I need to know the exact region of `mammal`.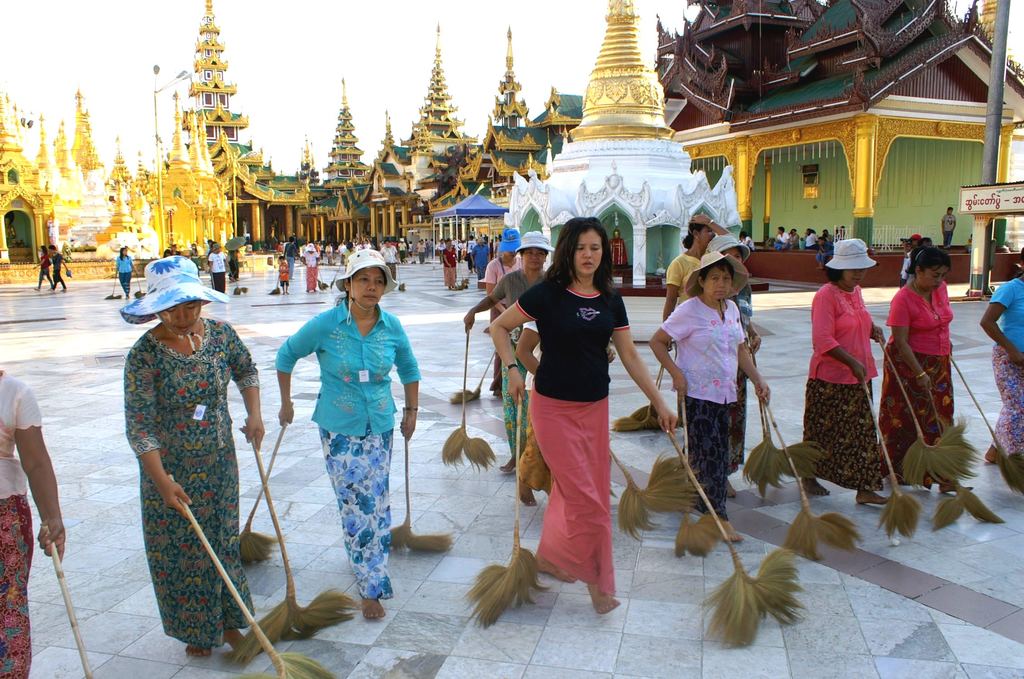
Region: left=821, top=229, right=830, bottom=240.
